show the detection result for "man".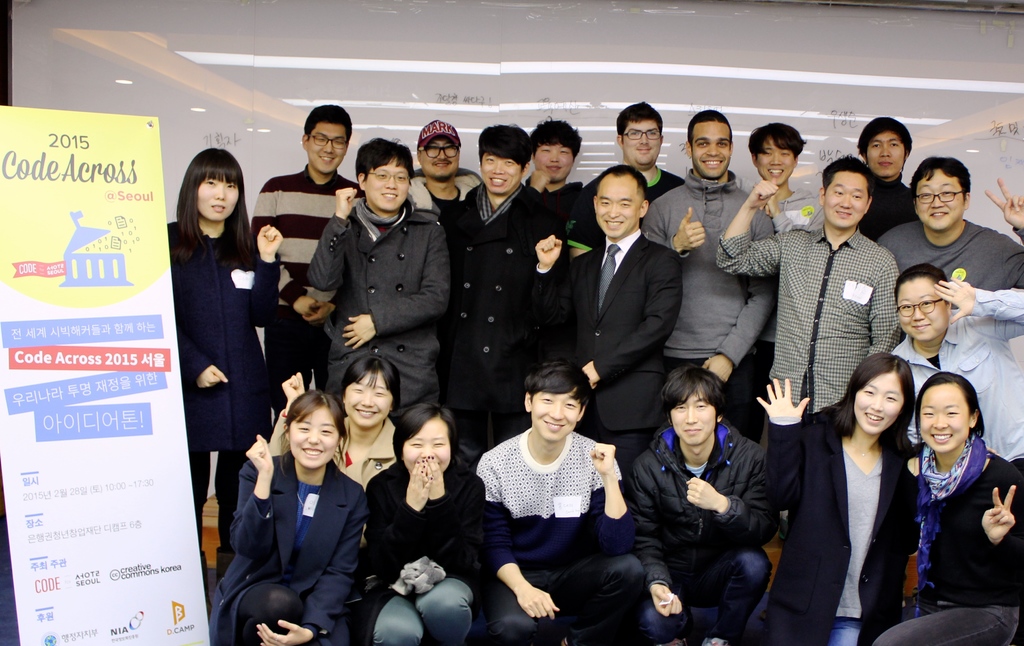
(616, 101, 678, 209).
